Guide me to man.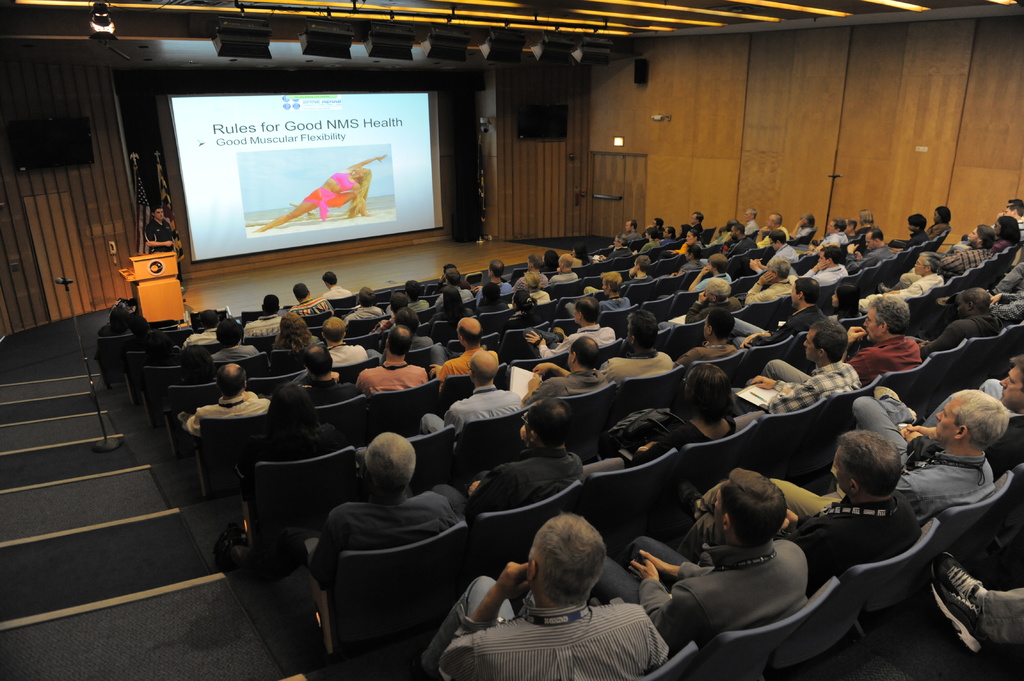
Guidance: [179, 367, 269, 435].
